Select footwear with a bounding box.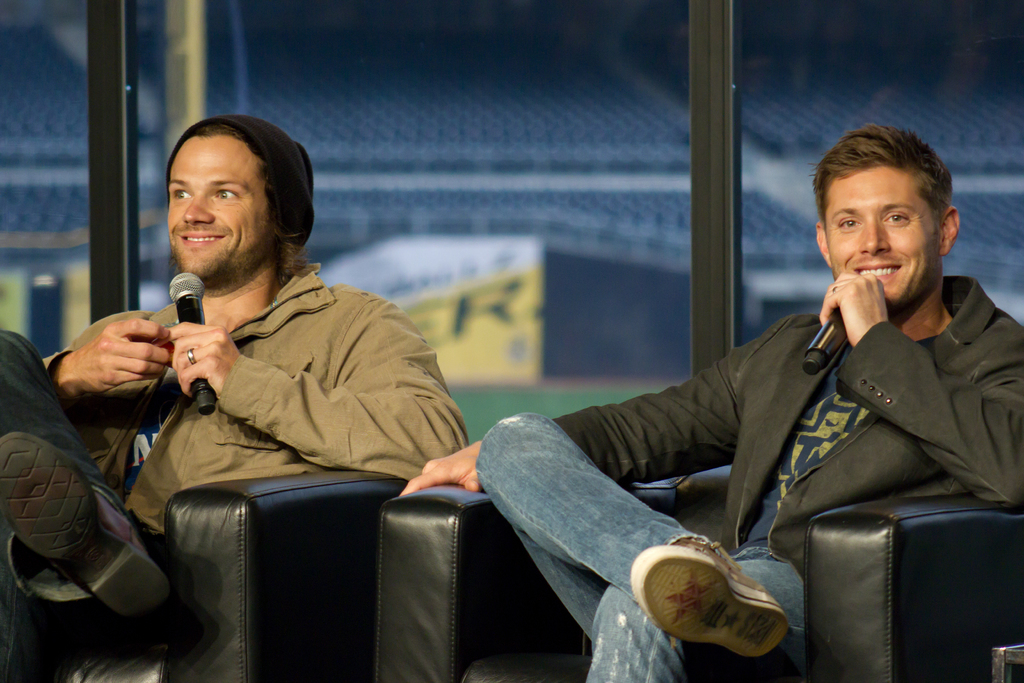
(644, 538, 808, 662).
